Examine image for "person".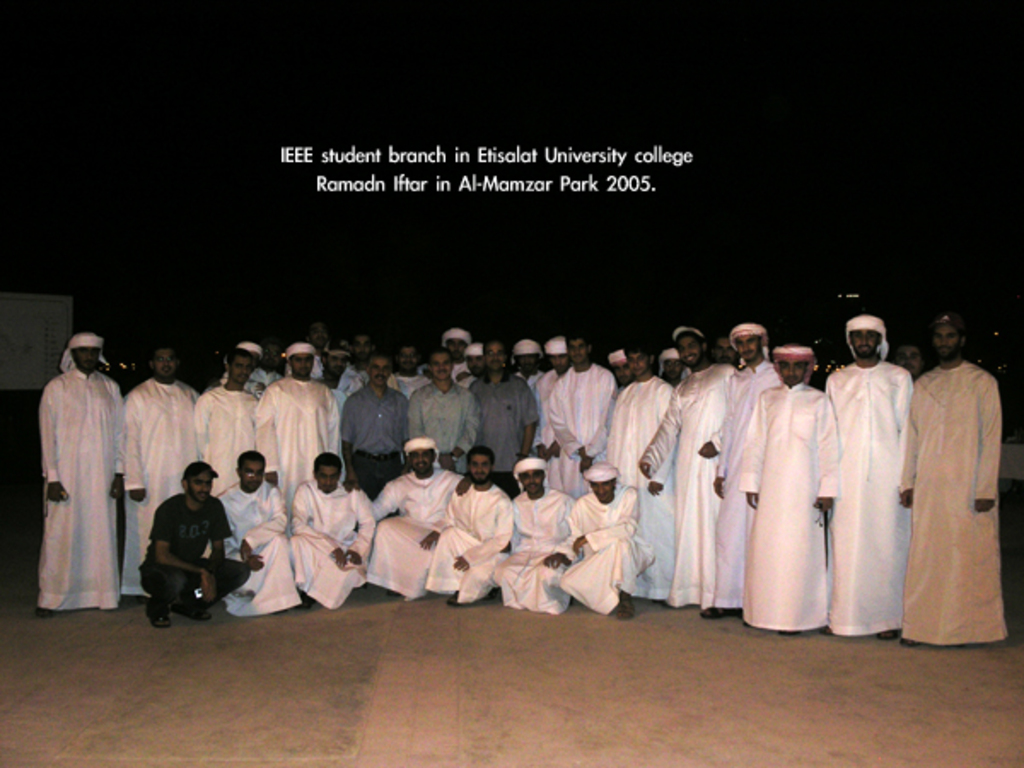
Examination result: bbox=[473, 338, 536, 500].
